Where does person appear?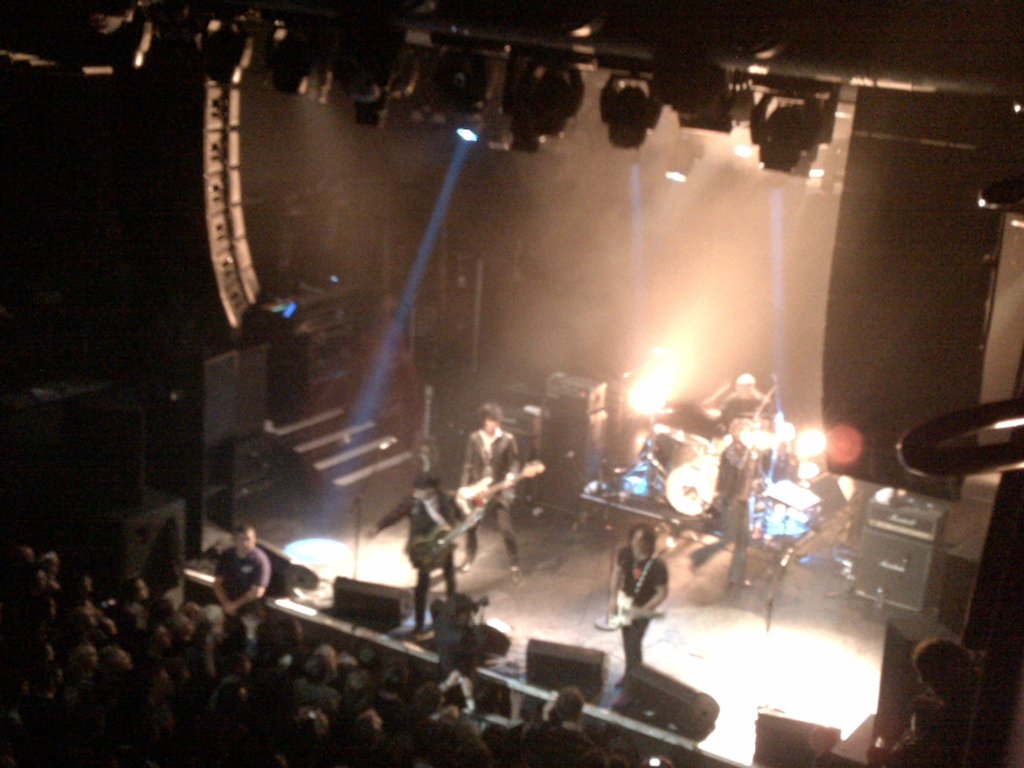
Appears at pyautogui.locateOnScreen(364, 474, 479, 636).
